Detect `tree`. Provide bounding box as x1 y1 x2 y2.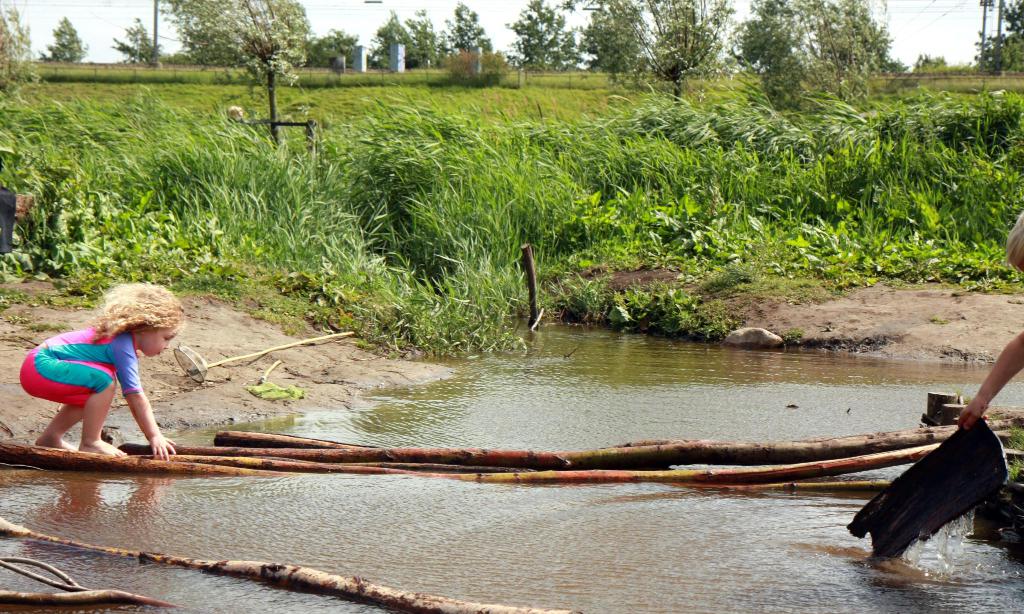
977 0 1023 77.
